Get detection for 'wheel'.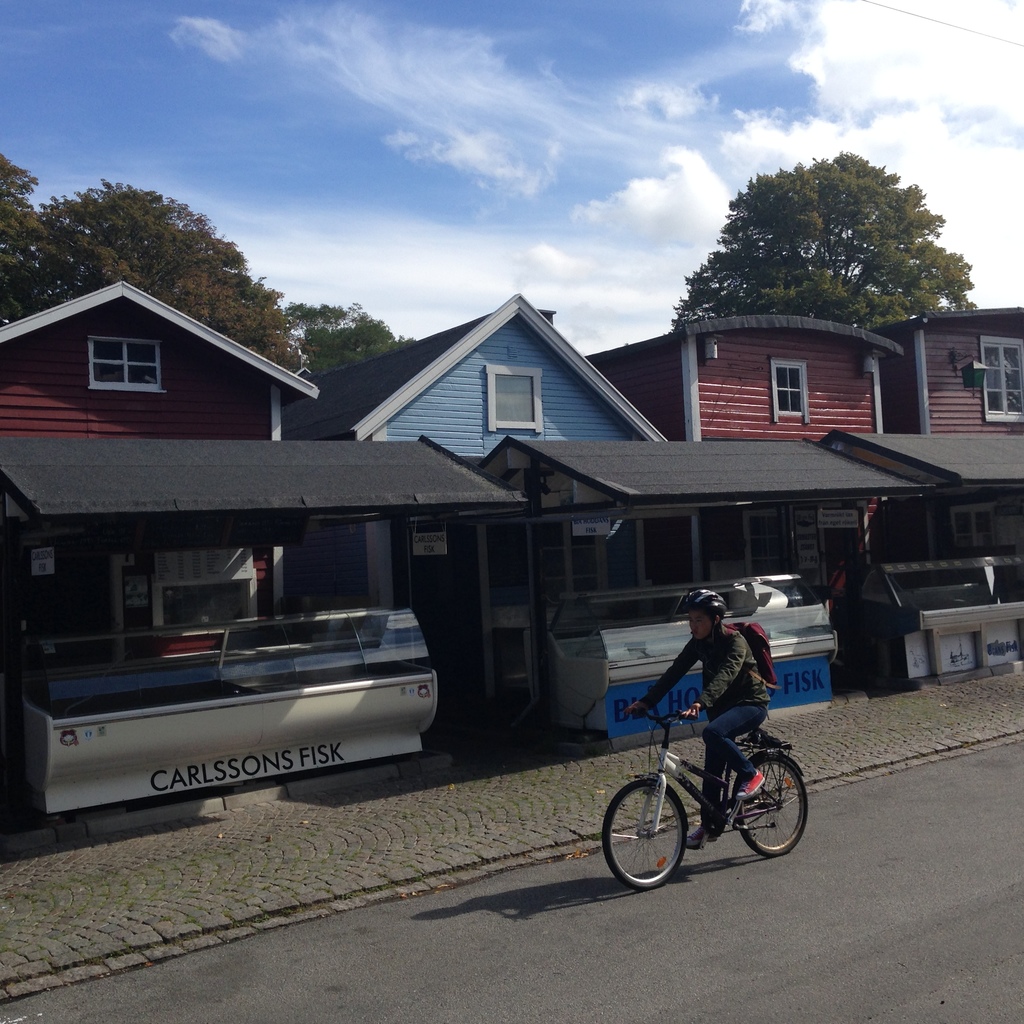
Detection: region(739, 762, 812, 851).
